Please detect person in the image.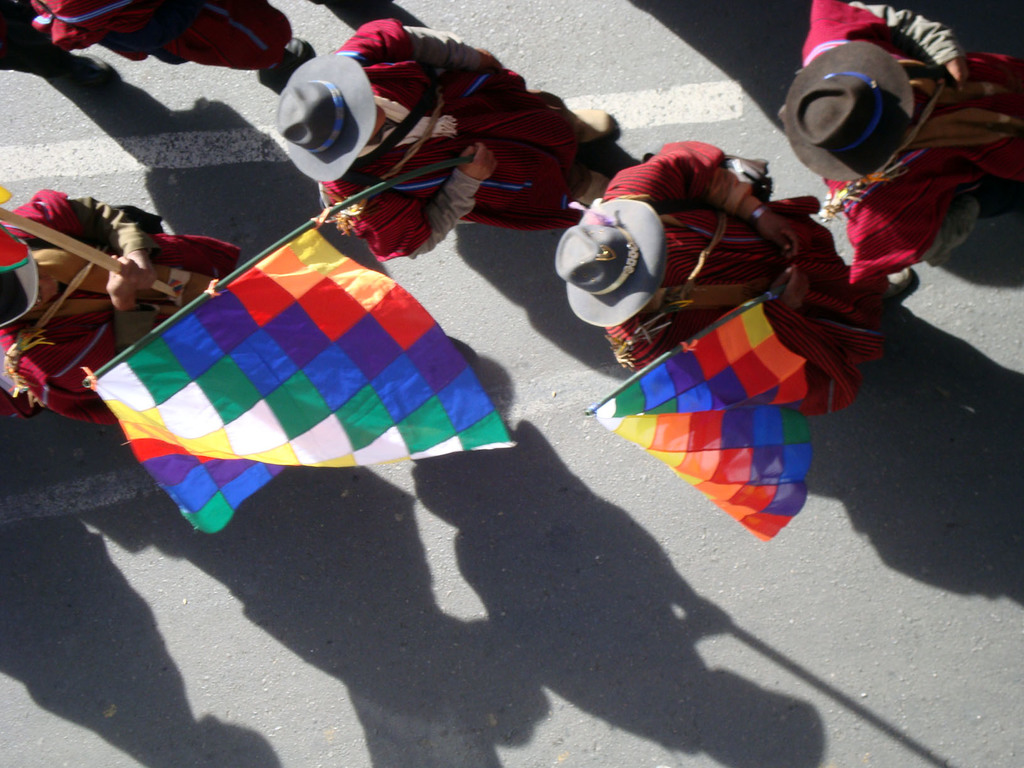
<box>278,33,618,266</box>.
